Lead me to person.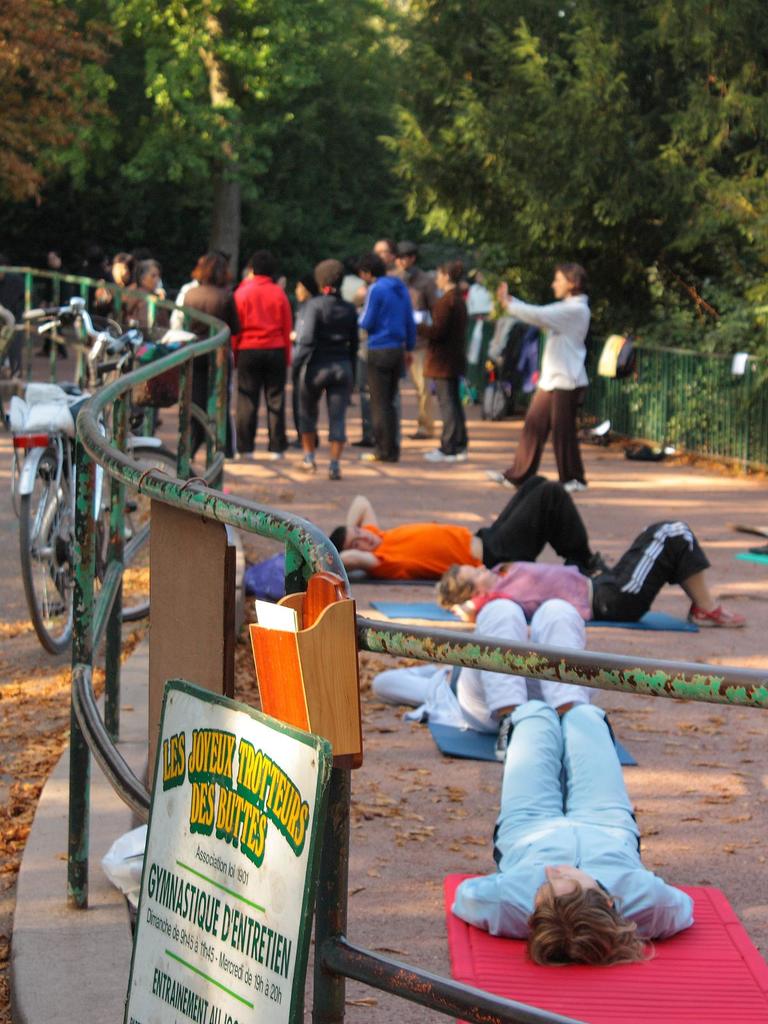
Lead to x1=441, y1=521, x2=740, y2=640.
